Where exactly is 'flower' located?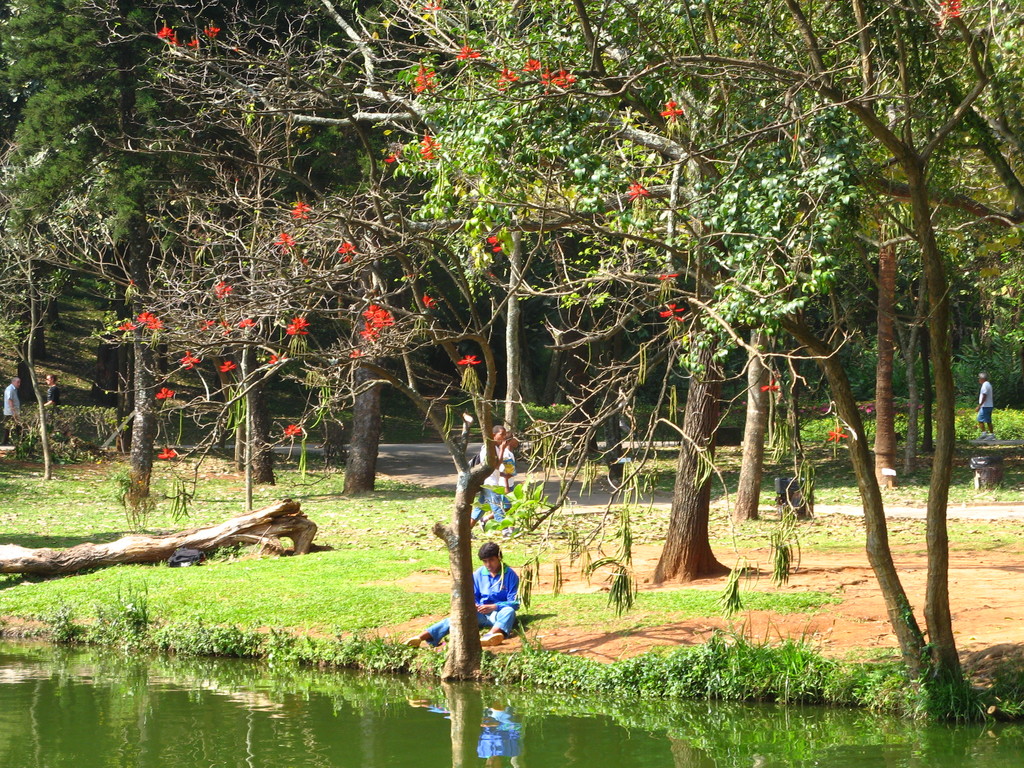
Its bounding box is [157,446,175,458].
